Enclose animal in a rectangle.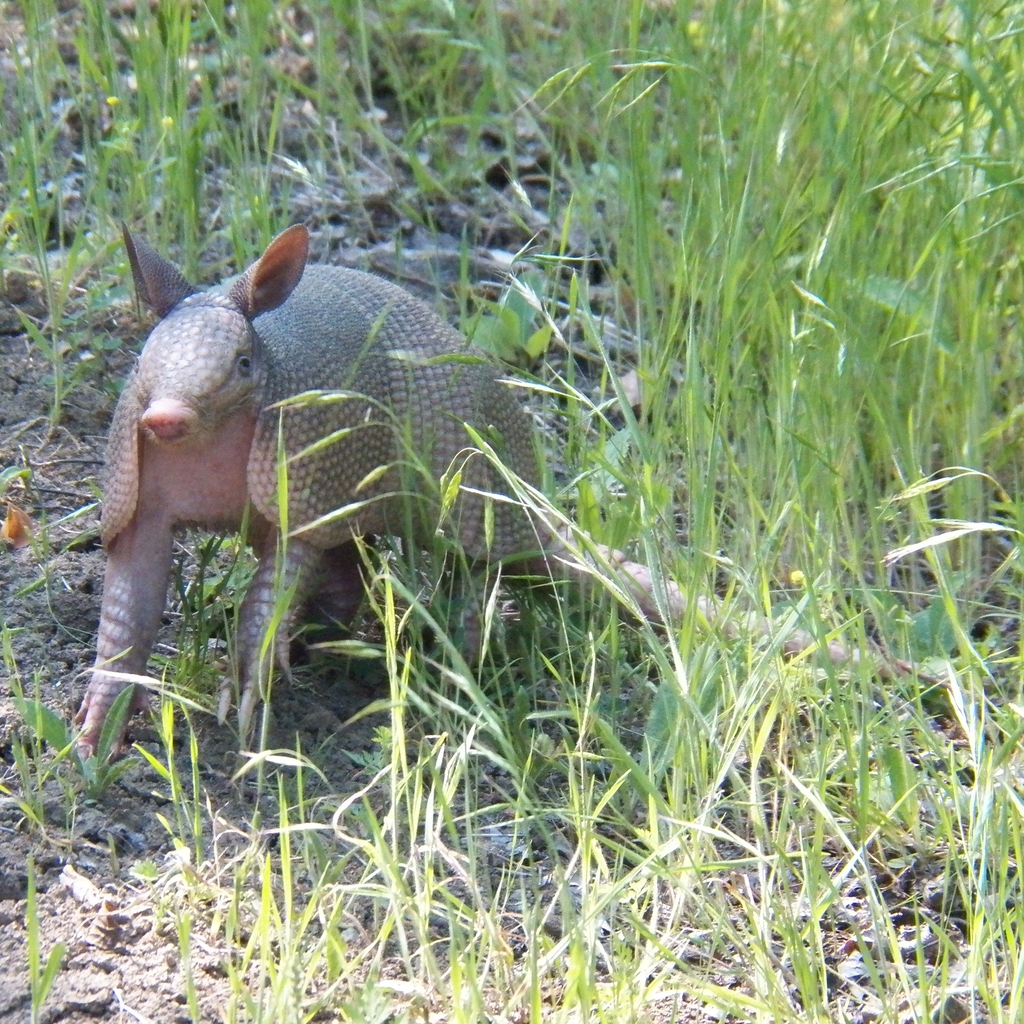
[75, 221, 923, 765].
